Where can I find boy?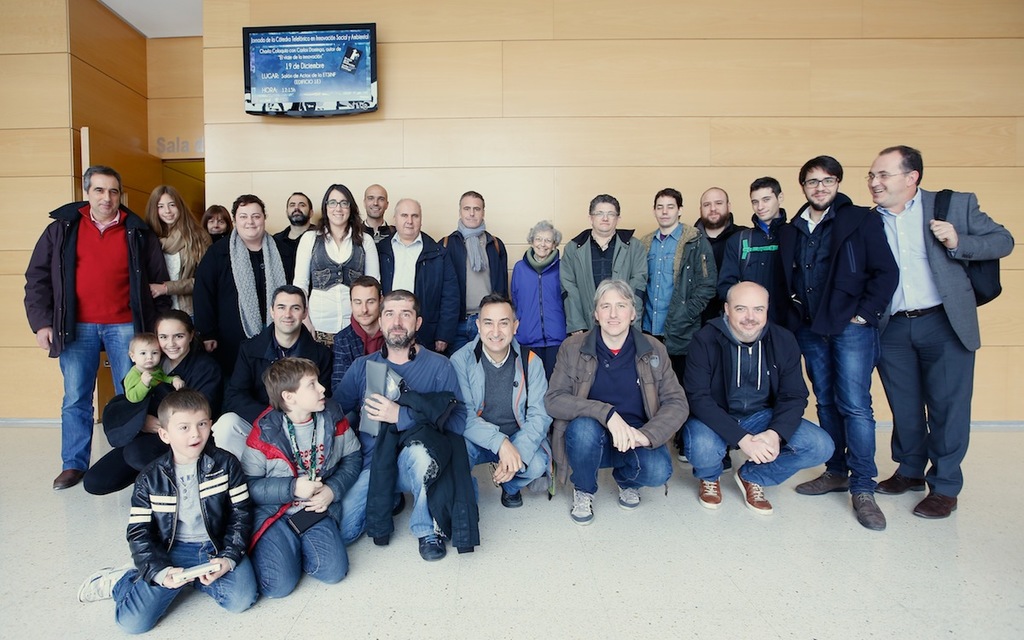
You can find it at [x1=237, y1=358, x2=365, y2=601].
